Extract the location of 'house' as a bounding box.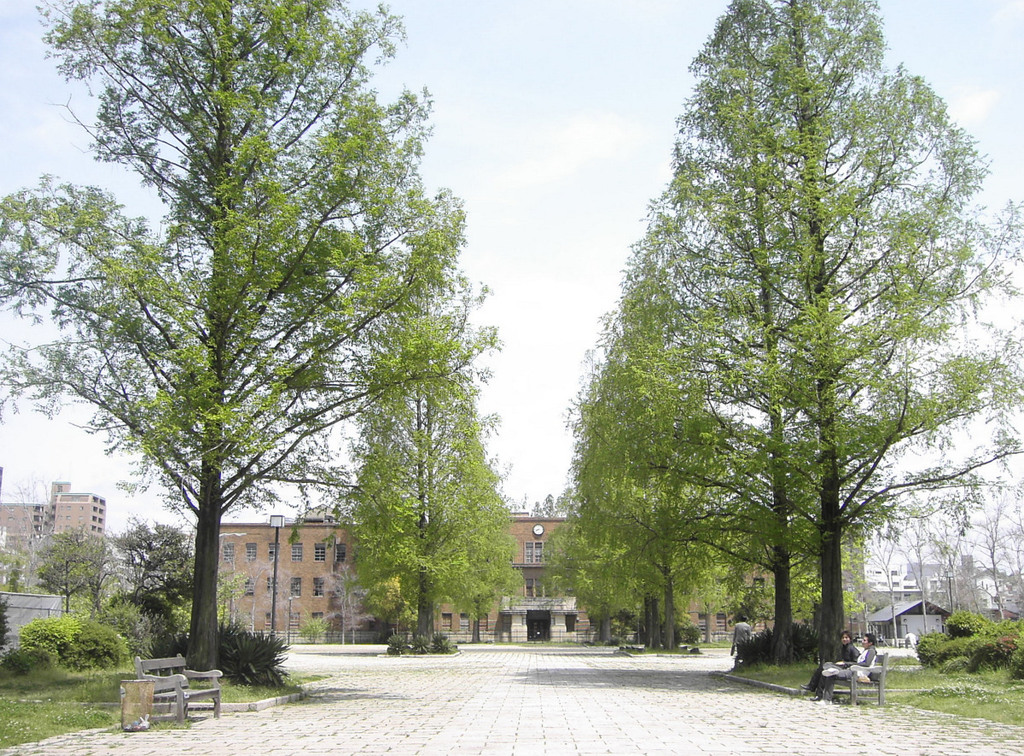
[847, 592, 969, 662].
